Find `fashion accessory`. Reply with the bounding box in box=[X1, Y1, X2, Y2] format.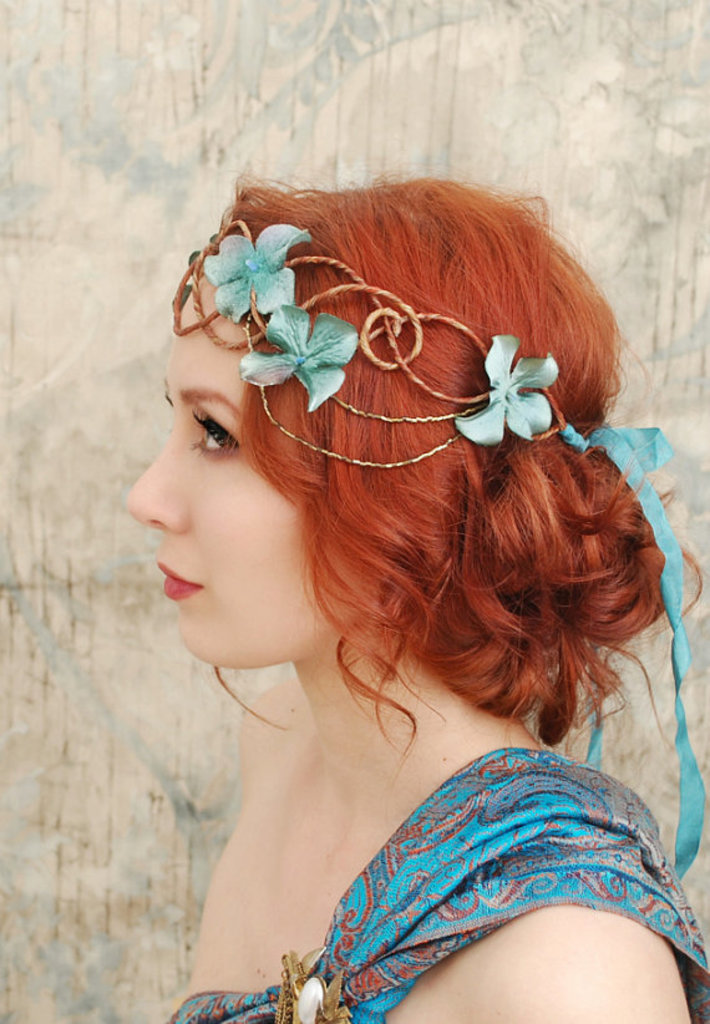
box=[172, 222, 557, 475].
